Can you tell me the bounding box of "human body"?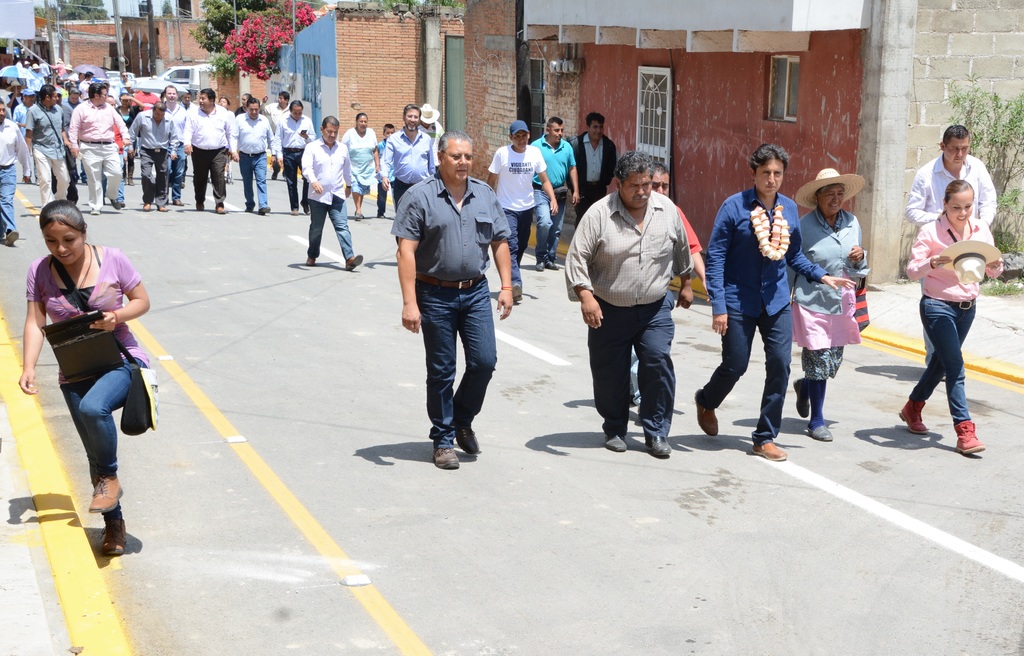
299:136:356:275.
